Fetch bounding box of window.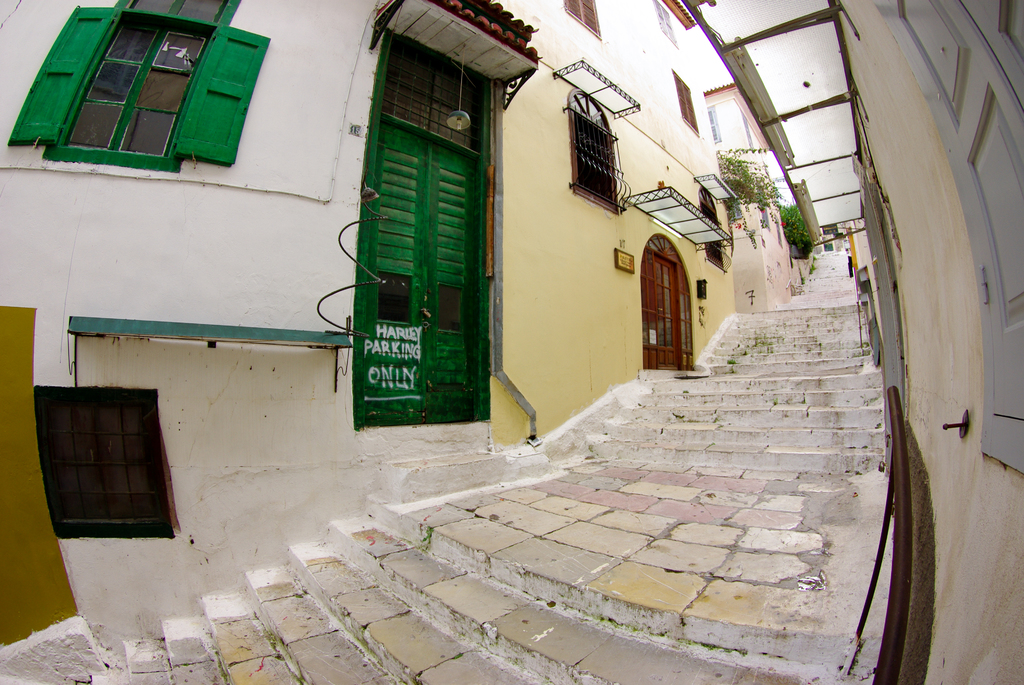
Bbox: <bbox>673, 73, 698, 138</bbox>.
